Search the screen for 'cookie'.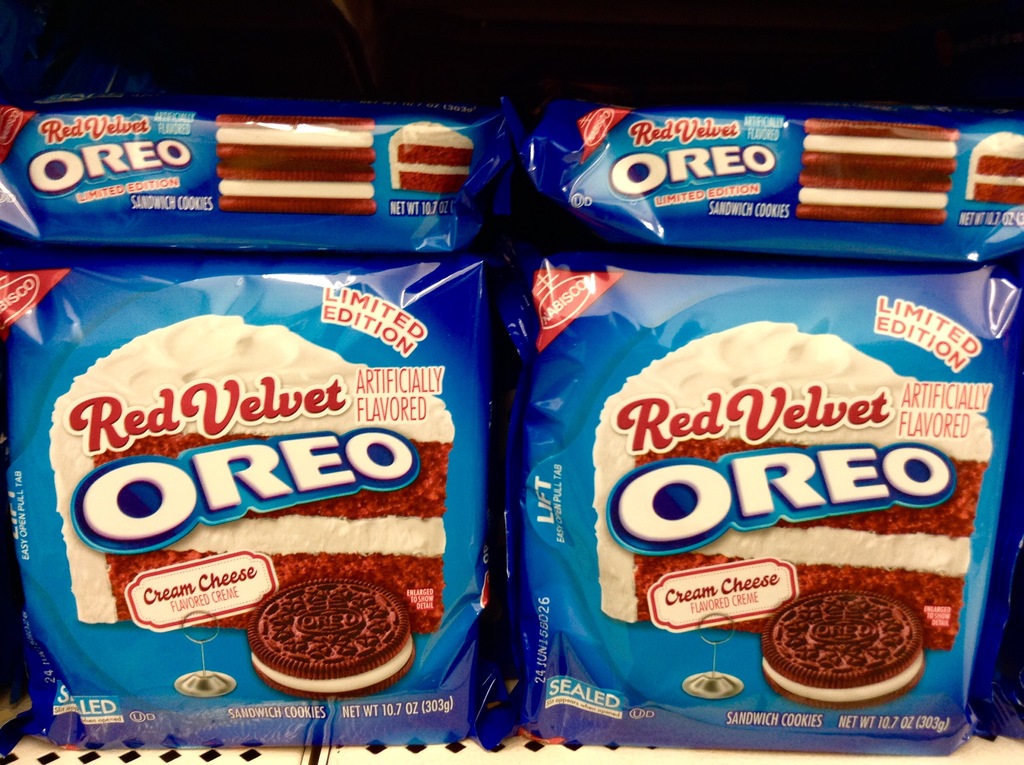
Found at [left=237, top=576, right=408, bottom=691].
